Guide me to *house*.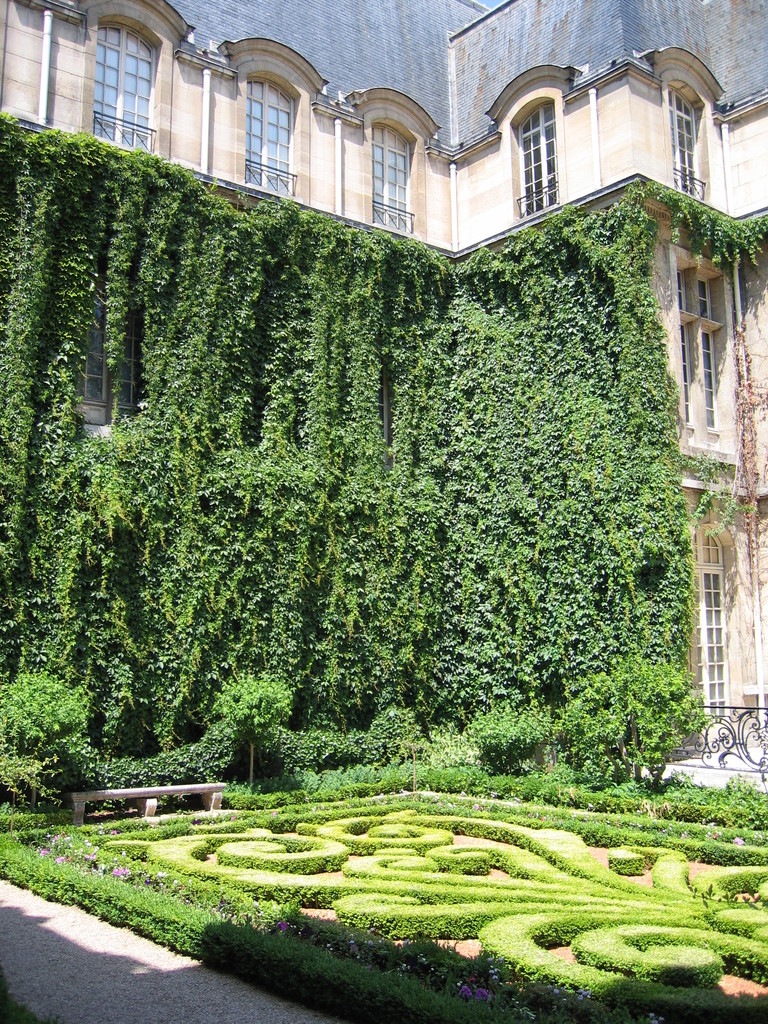
Guidance: locate(0, 0, 767, 772).
